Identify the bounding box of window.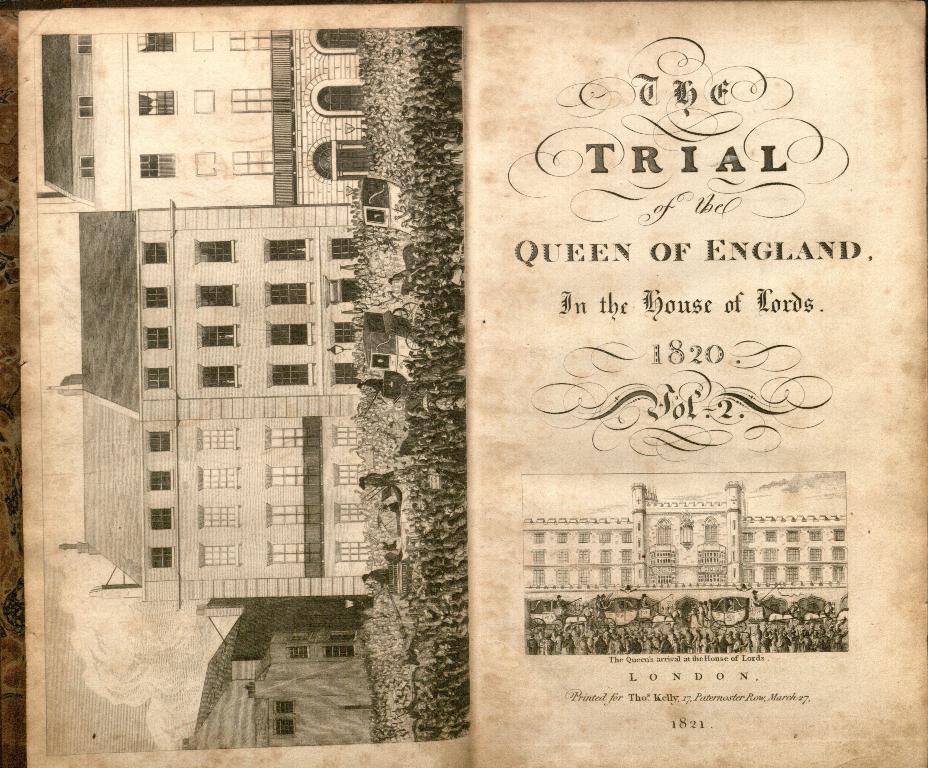
pyautogui.locateOnScreen(532, 550, 547, 565).
